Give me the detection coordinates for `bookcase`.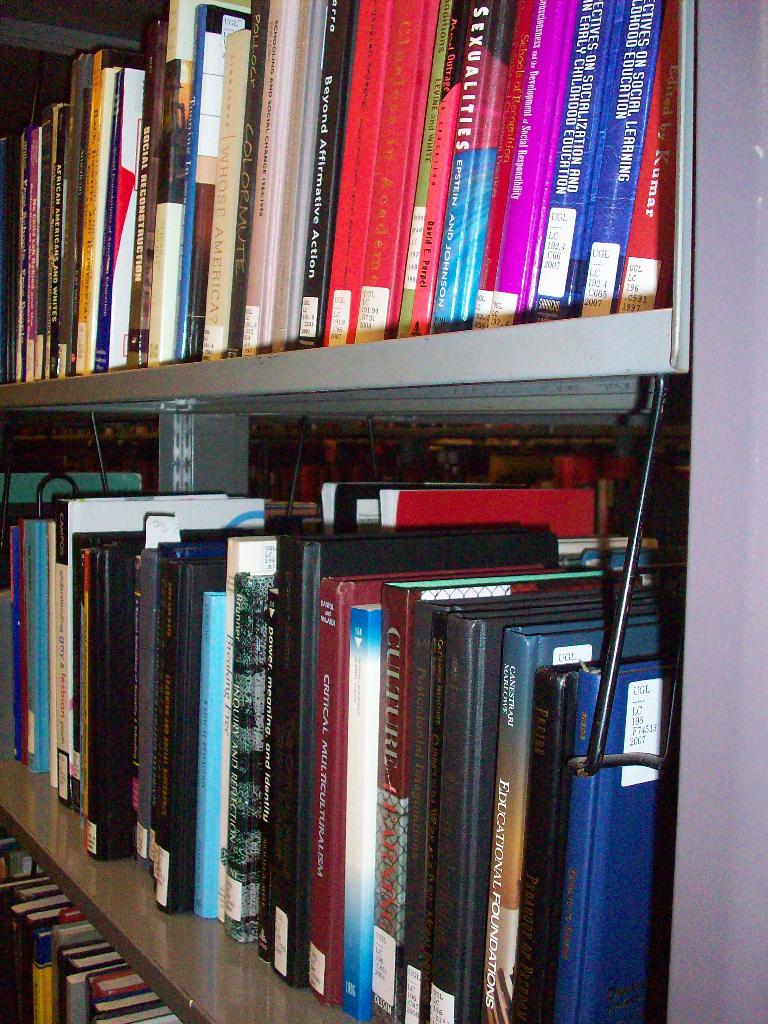
0, 45, 746, 993.
